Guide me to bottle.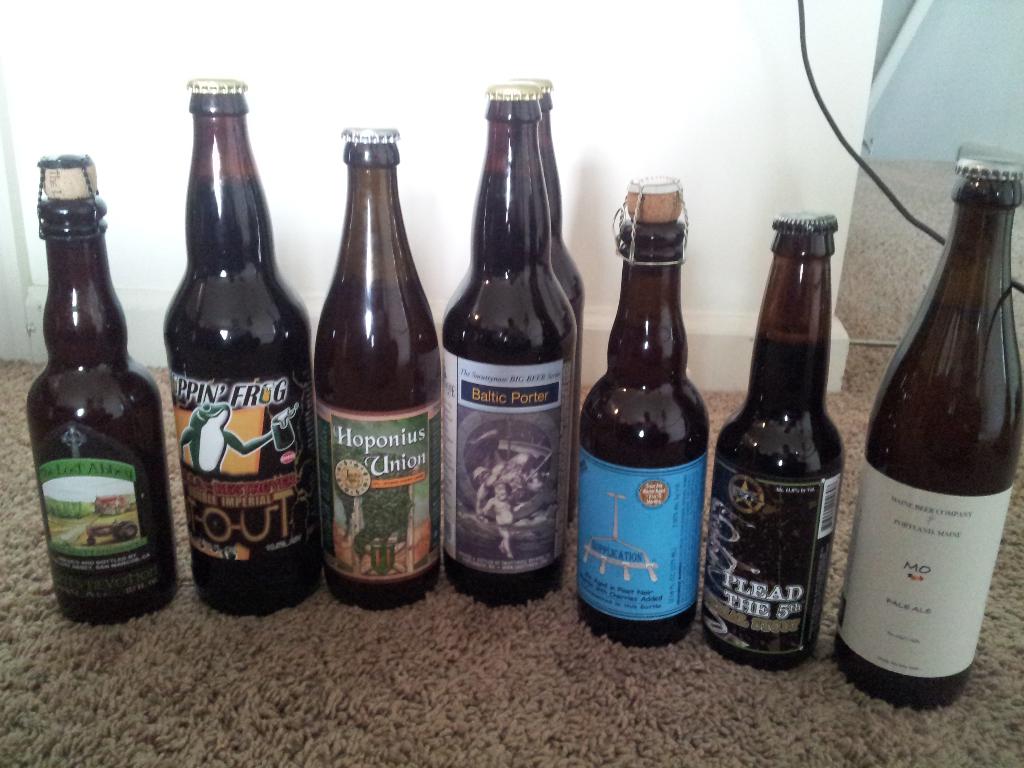
Guidance: select_region(20, 154, 182, 634).
